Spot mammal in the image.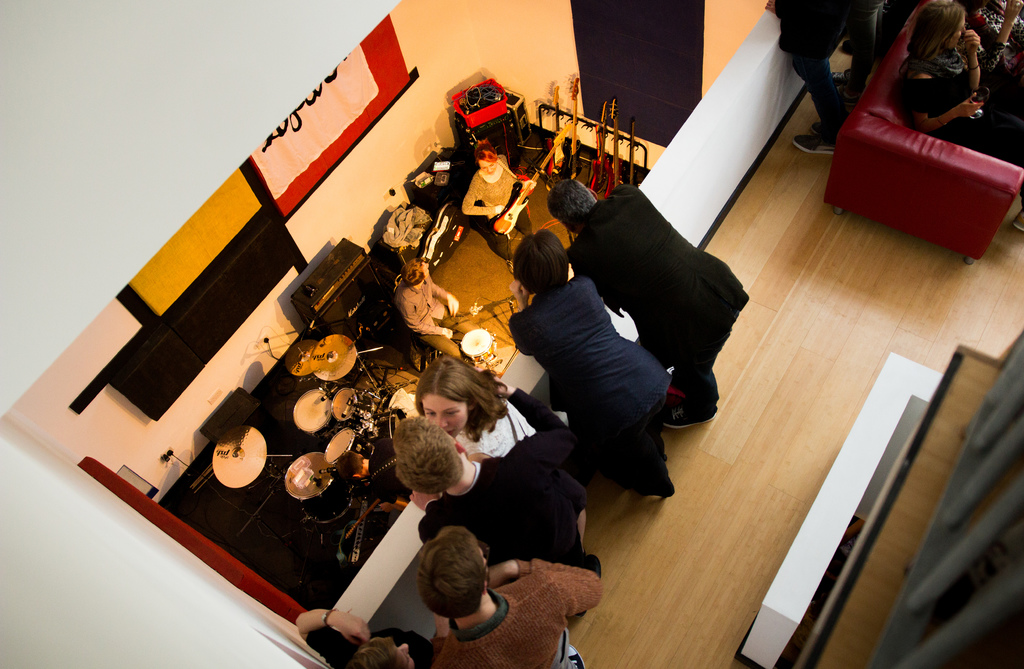
mammal found at l=524, t=215, r=701, b=518.
